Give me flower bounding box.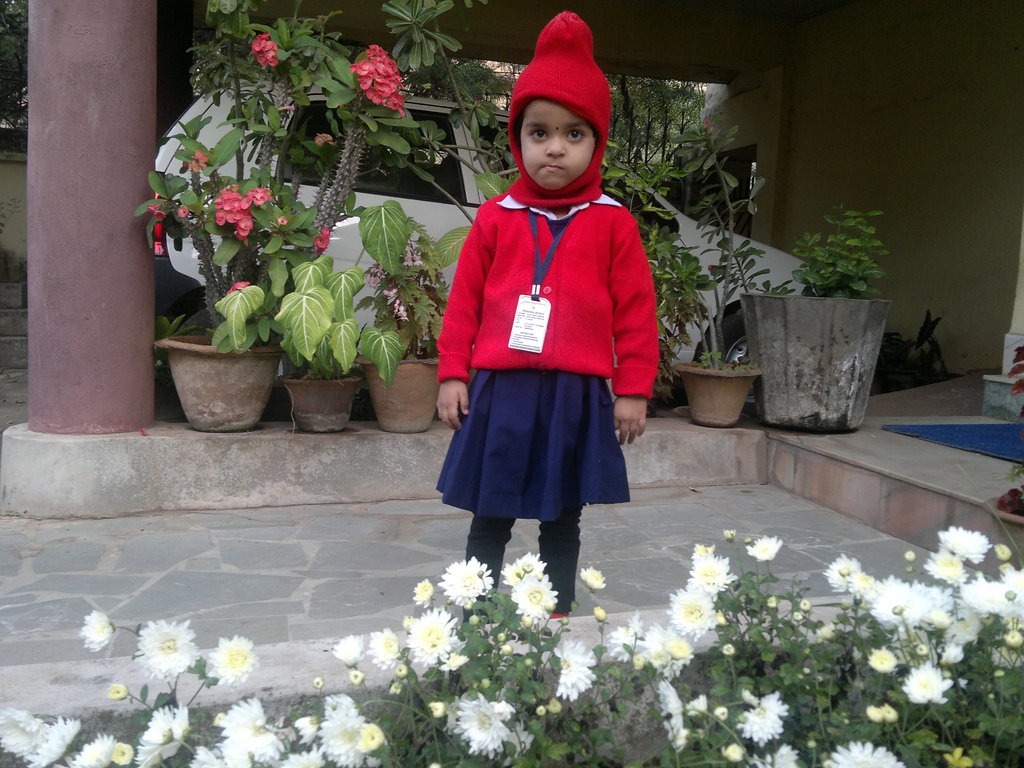
218:190:260:233.
